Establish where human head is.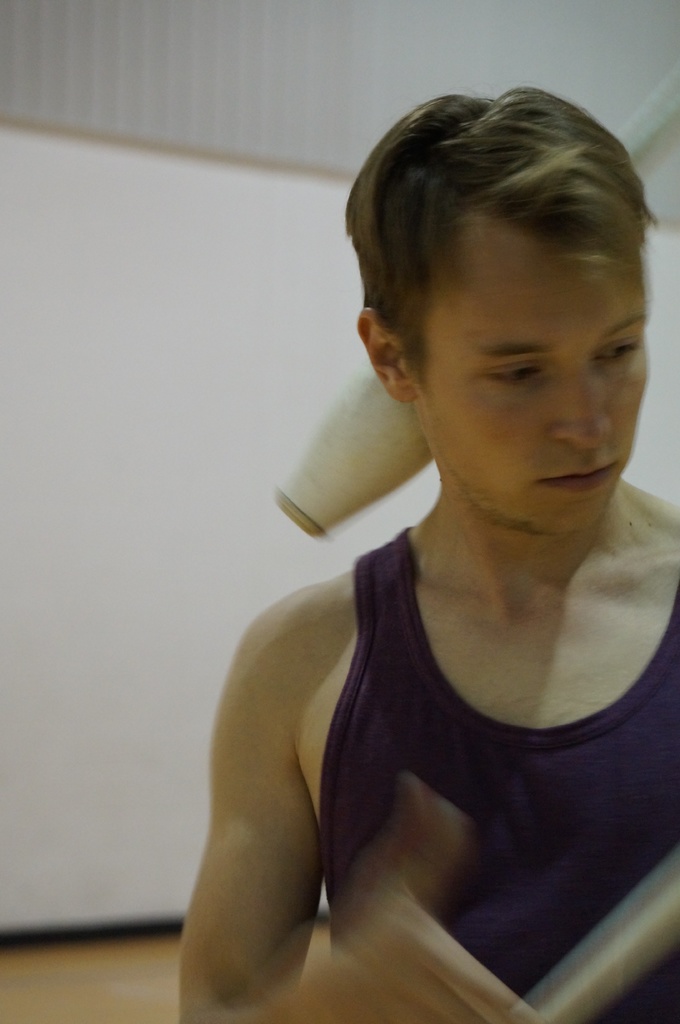
Established at [369, 67, 661, 501].
